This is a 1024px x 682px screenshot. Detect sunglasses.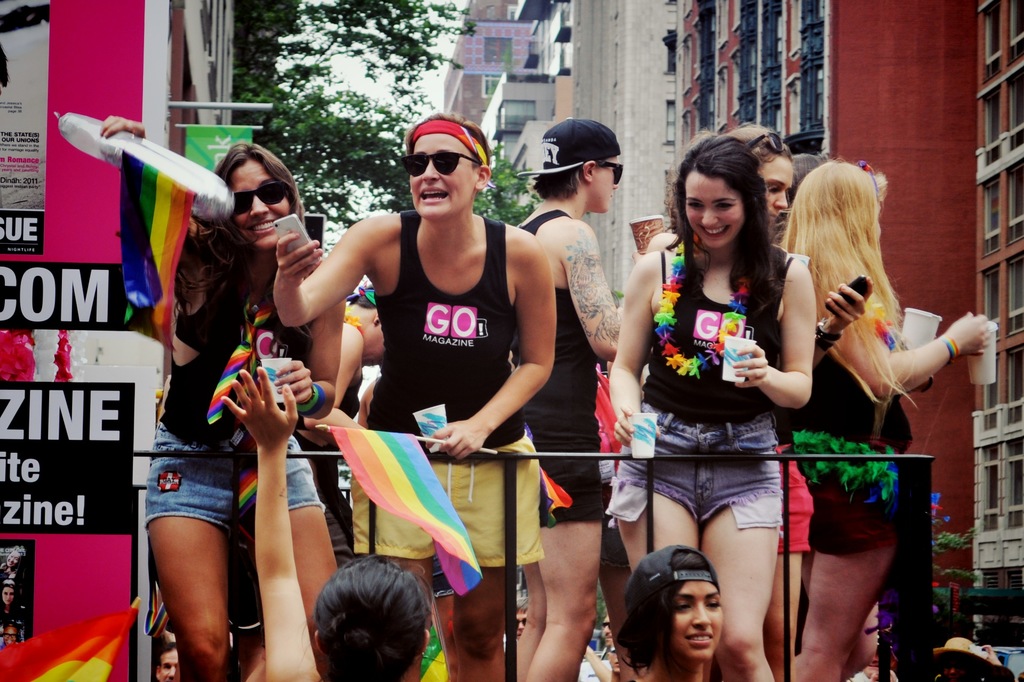
[x1=598, y1=163, x2=624, y2=186].
